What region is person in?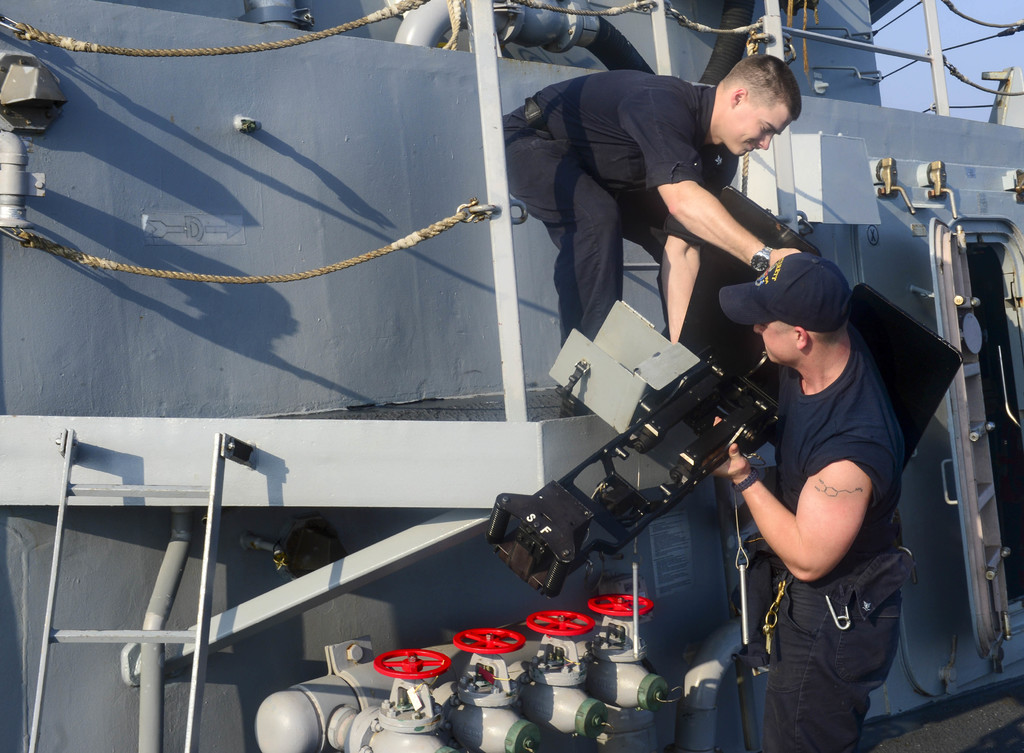
(left=700, top=252, right=900, bottom=749).
